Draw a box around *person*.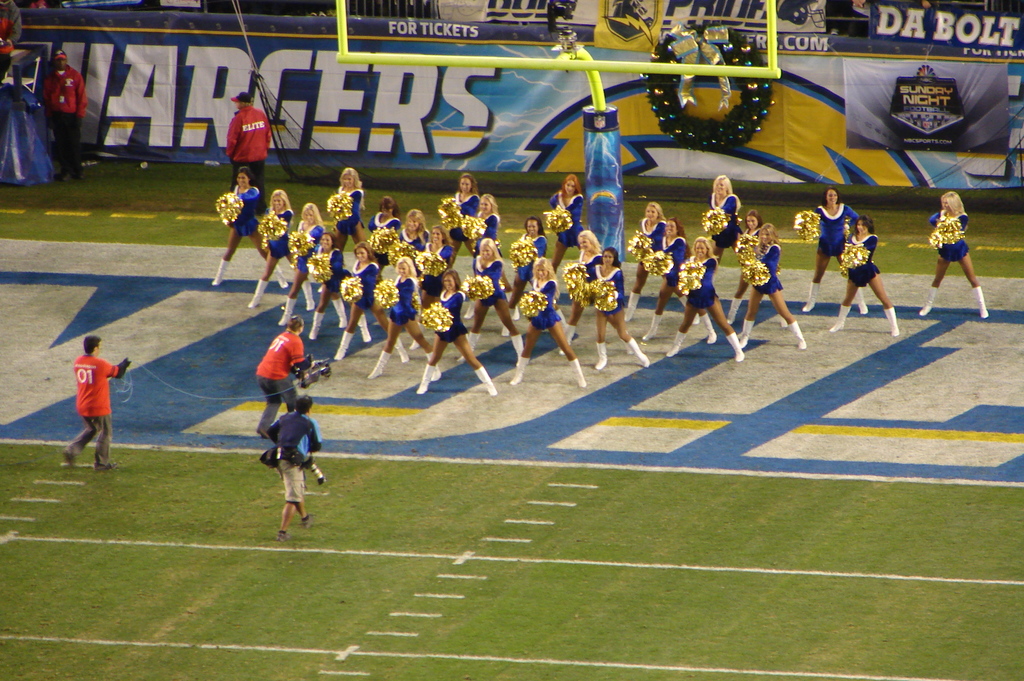
l=548, t=176, r=586, b=267.
